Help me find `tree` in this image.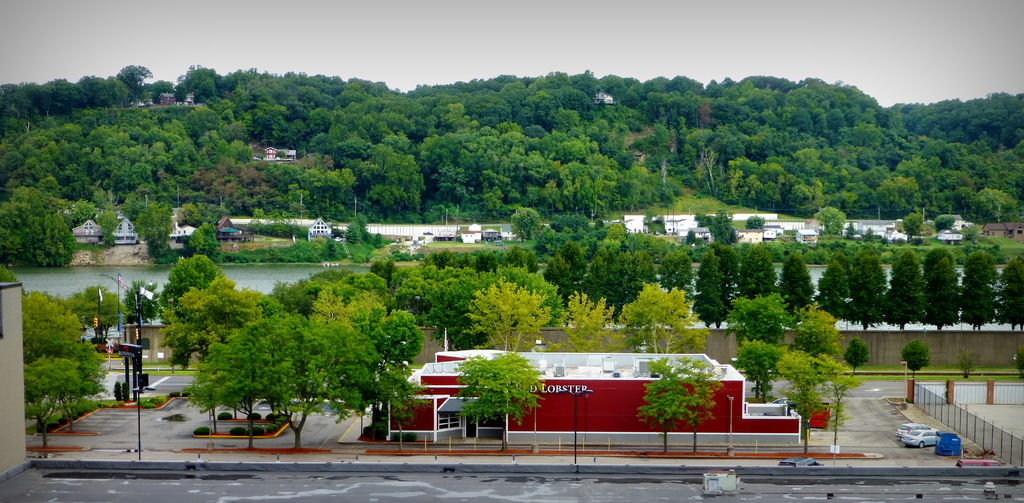
Found it: [left=187, top=130, right=243, bottom=172].
